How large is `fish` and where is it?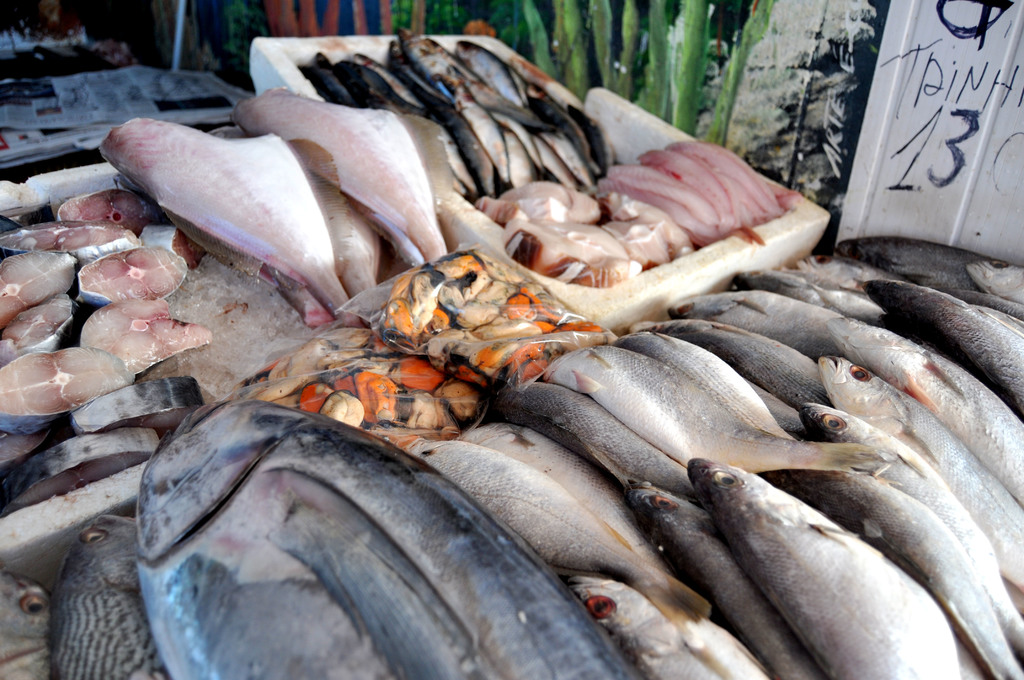
Bounding box: <region>959, 287, 1023, 336</region>.
